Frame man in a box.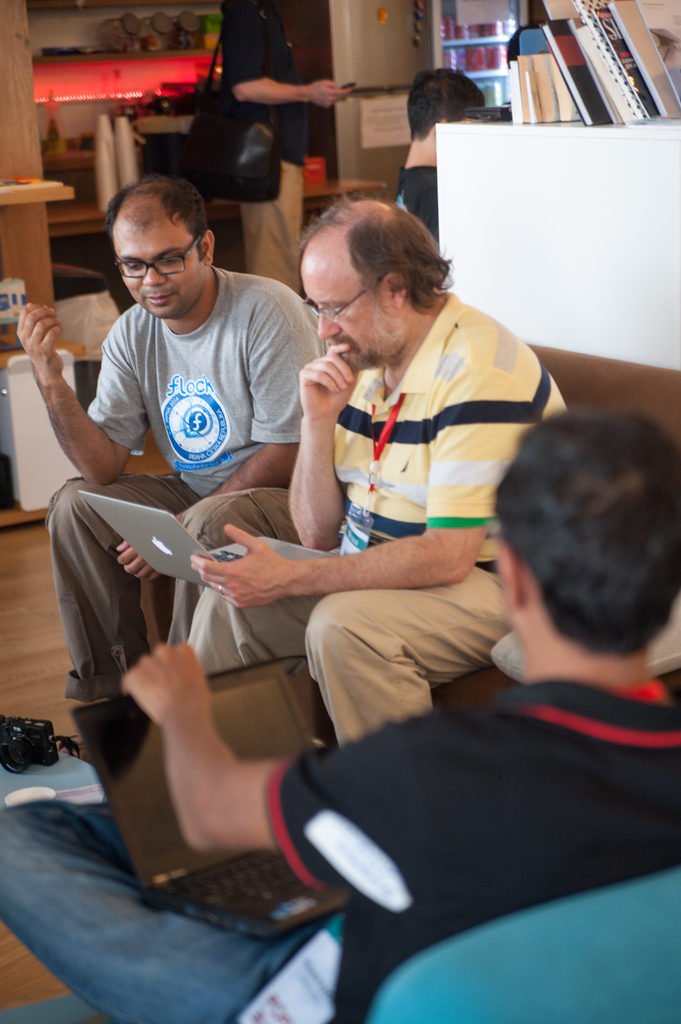
[left=220, top=0, right=356, bottom=294].
